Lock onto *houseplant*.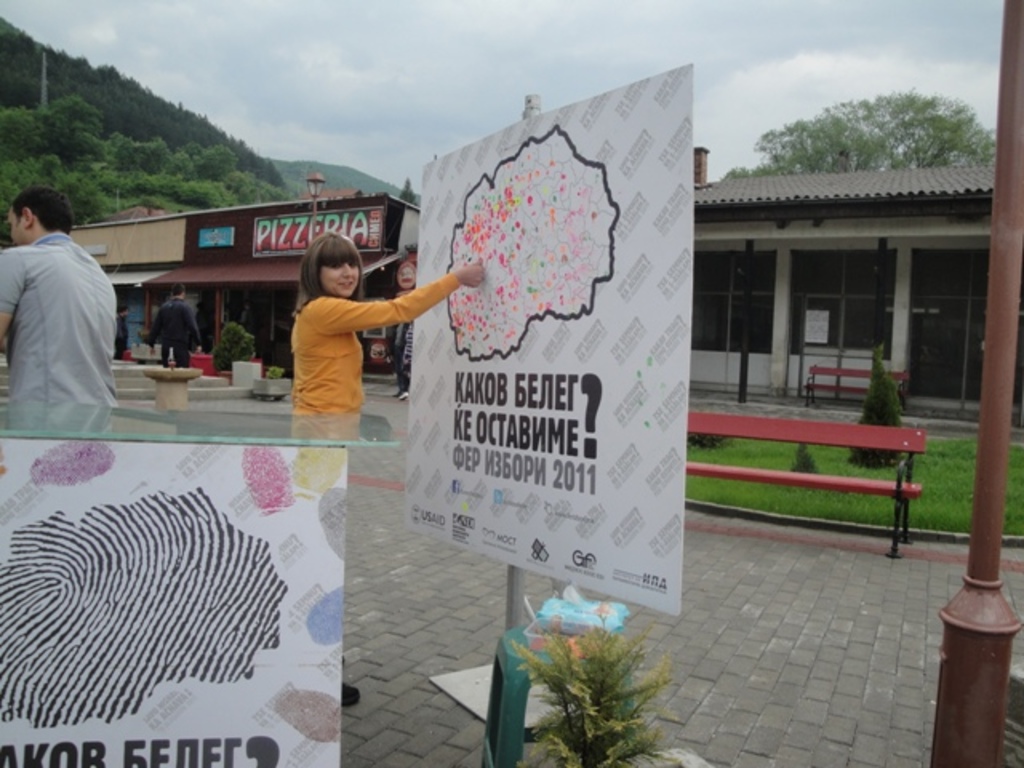
Locked: 205/325/261/376.
